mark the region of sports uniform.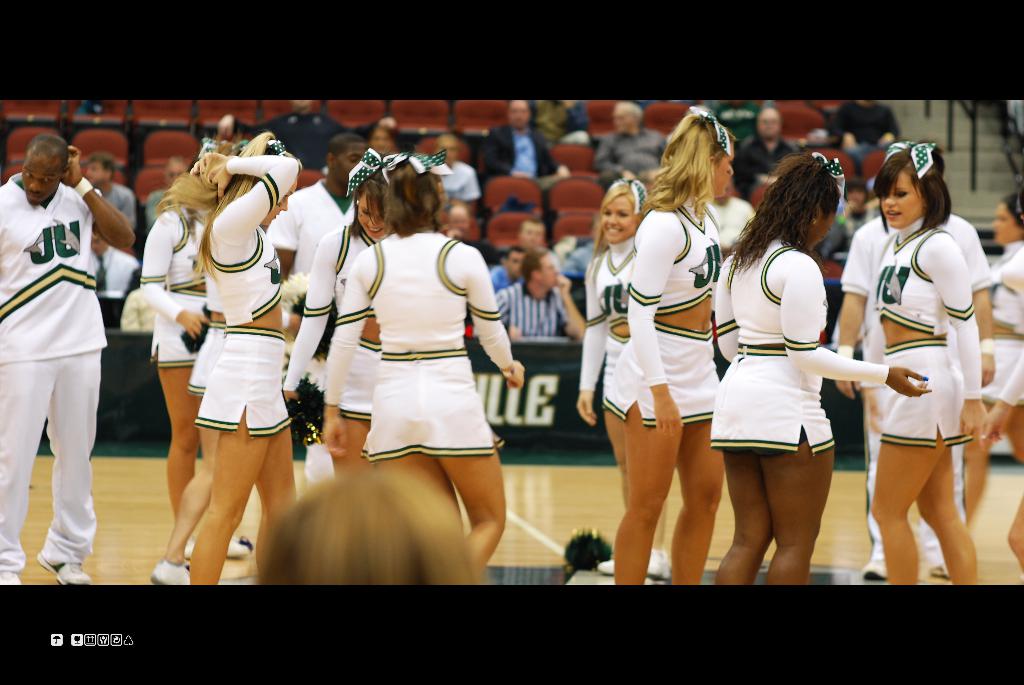
Region: {"x1": 493, "y1": 280, "x2": 563, "y2": 336}.
